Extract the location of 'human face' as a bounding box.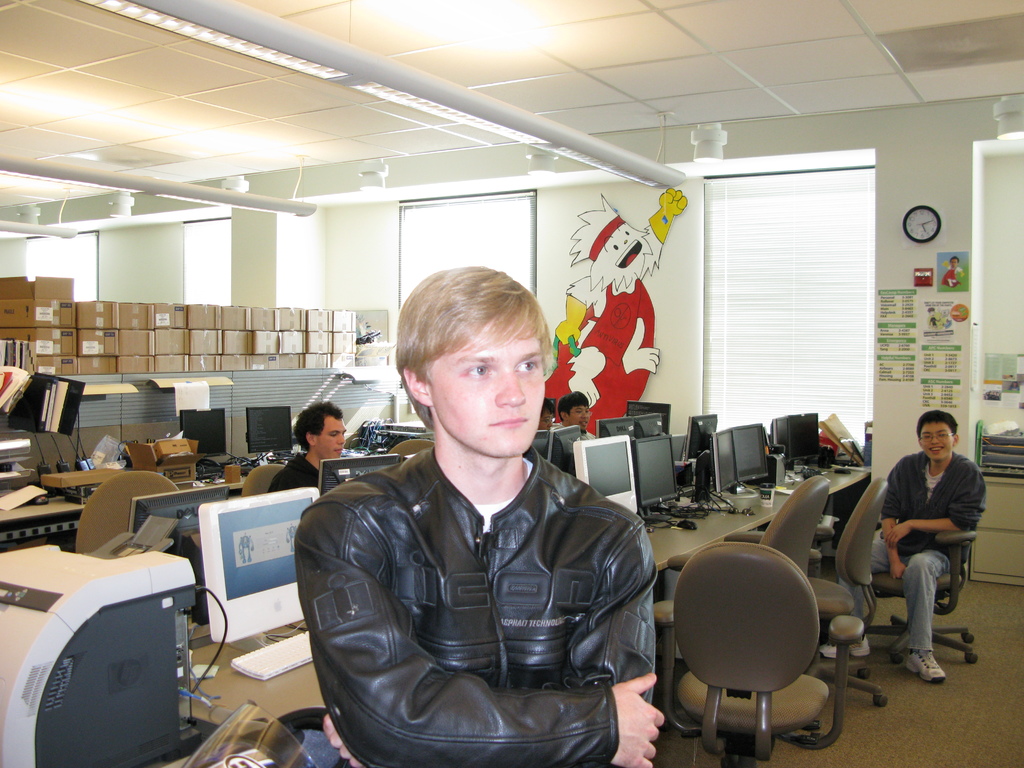
detection(572, 403, 593, 431).
